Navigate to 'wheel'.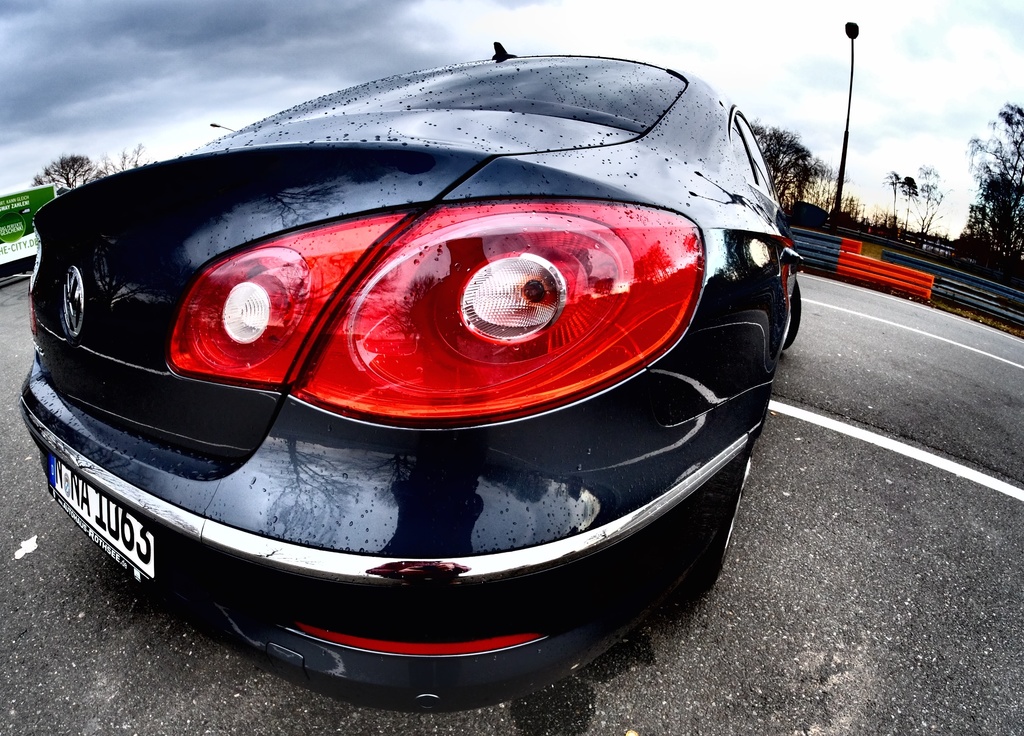
Navigation target: 785,278,804,353.
